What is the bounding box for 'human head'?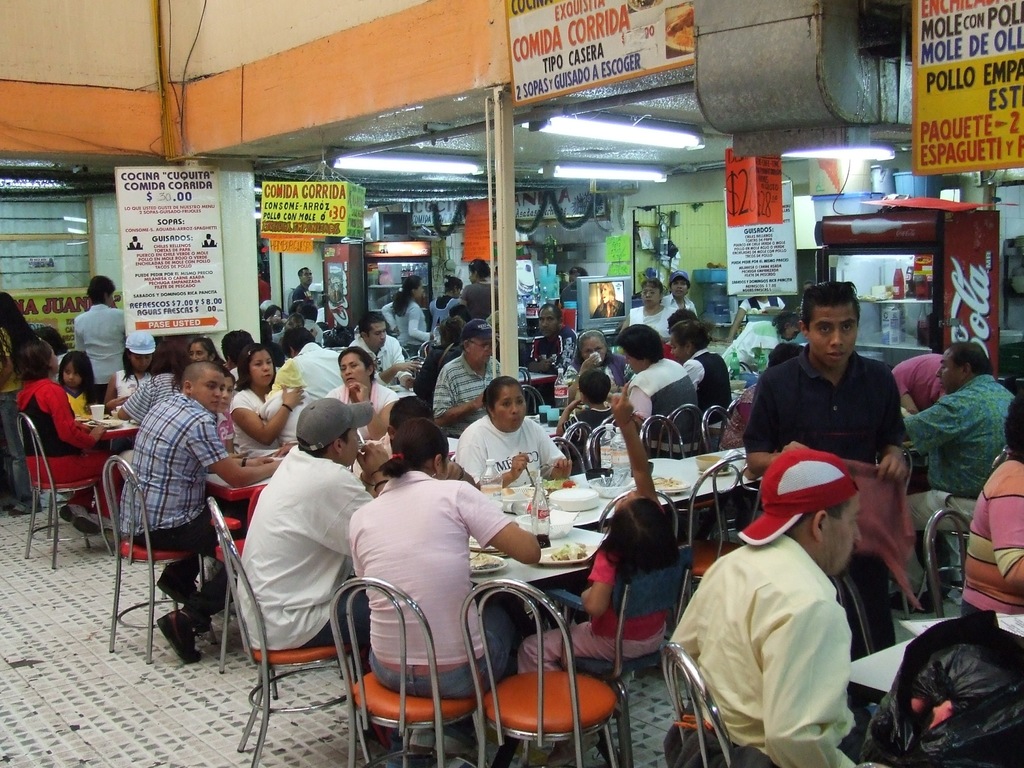
{"left": 124, "top": 332, "right": 157, "bottom": 374}.
